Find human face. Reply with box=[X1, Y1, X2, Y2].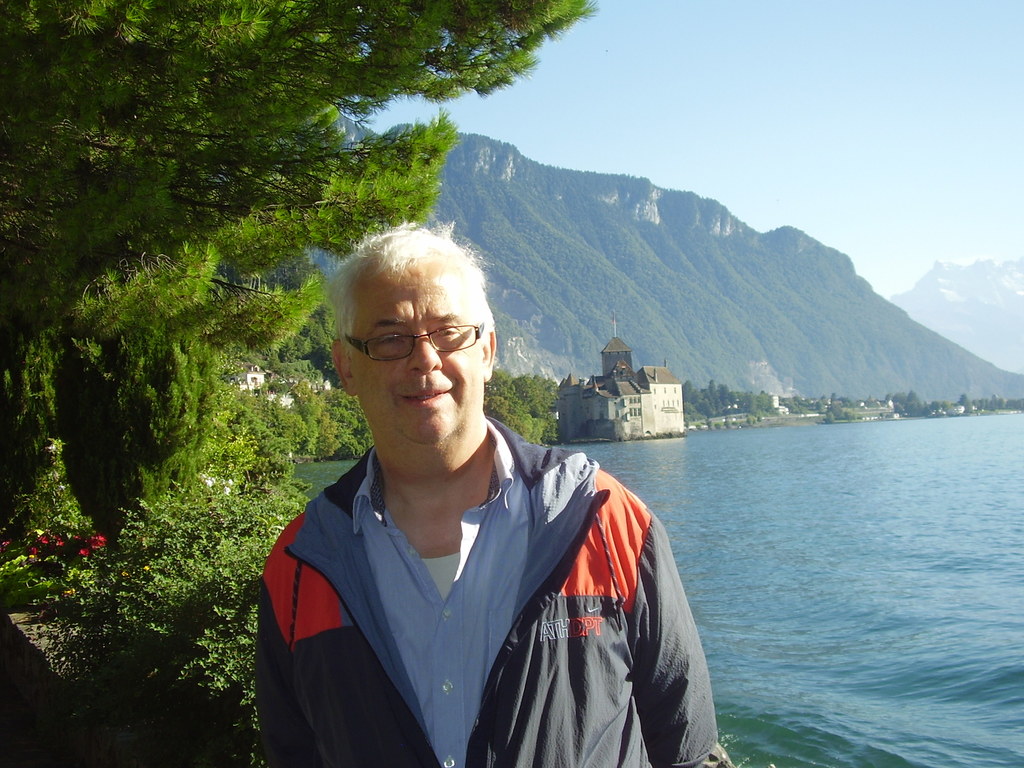
box=[345, 261, 485, 449].
